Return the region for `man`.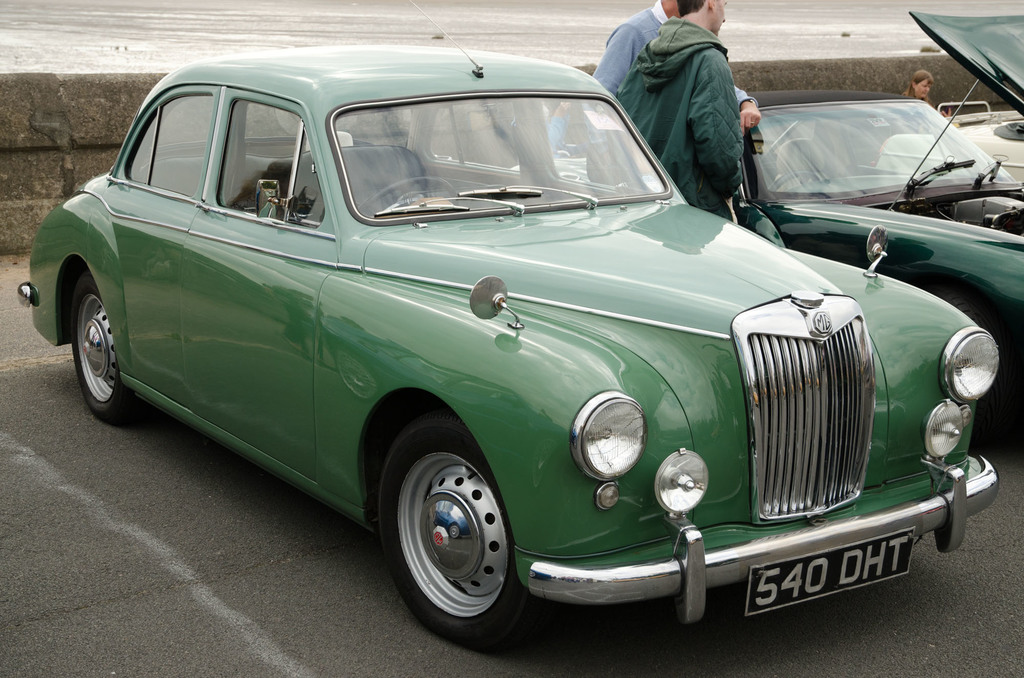
box(589, 0, 761, 135).
